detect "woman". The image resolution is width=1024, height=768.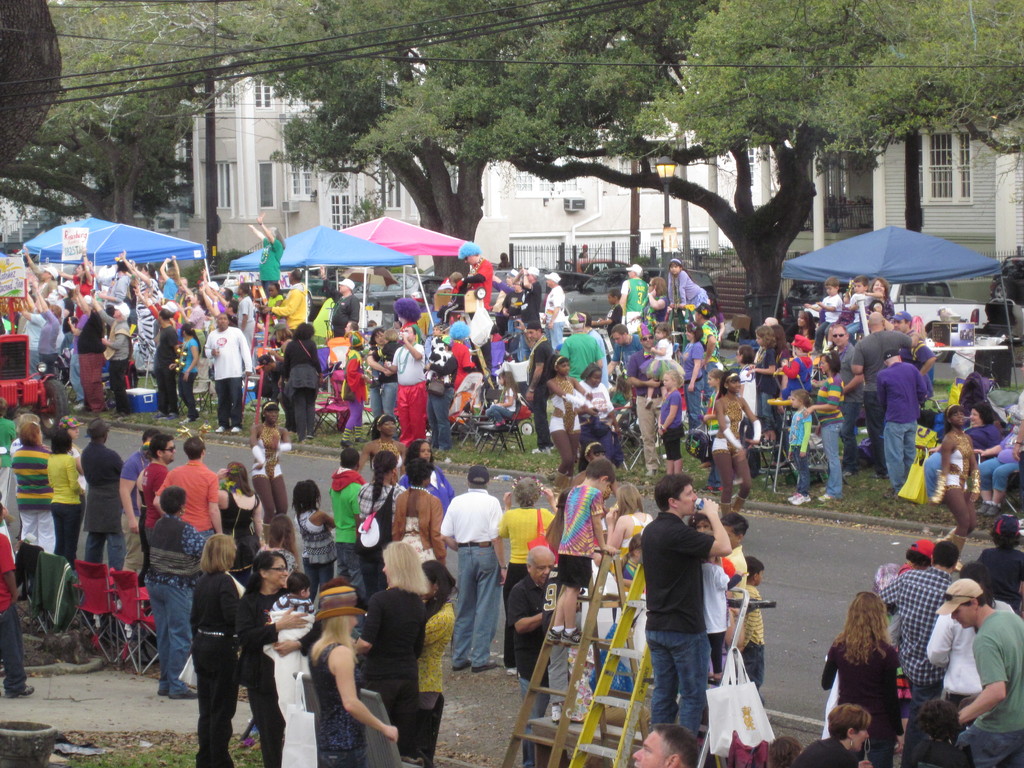
detection(353, 448, 395, 594).
